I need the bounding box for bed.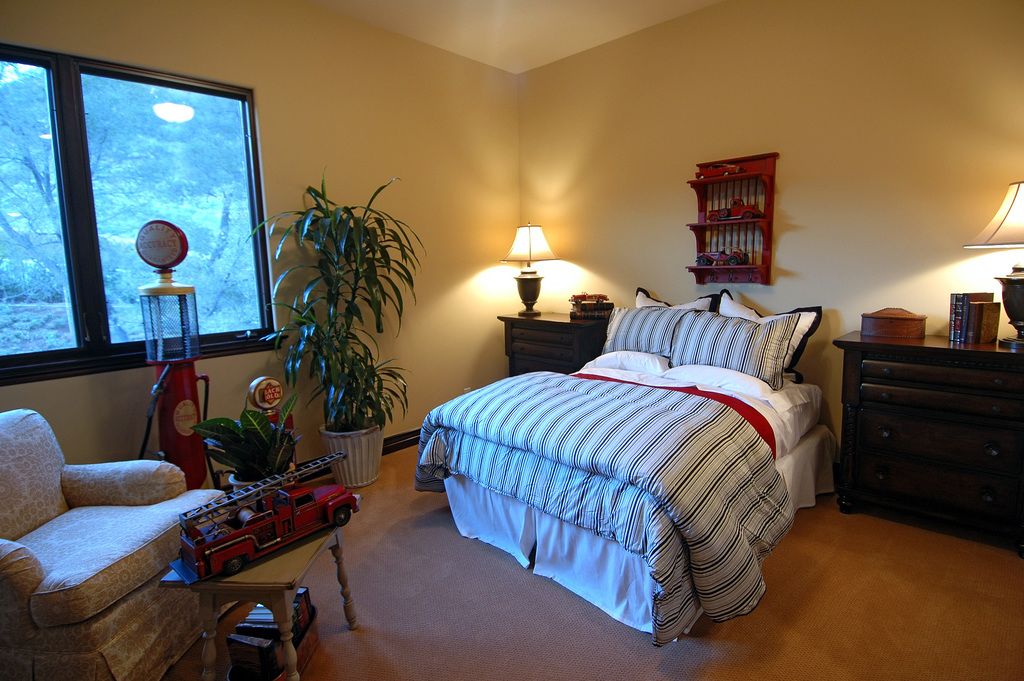
Here it is: Rect(420, 251, 853, 656).
